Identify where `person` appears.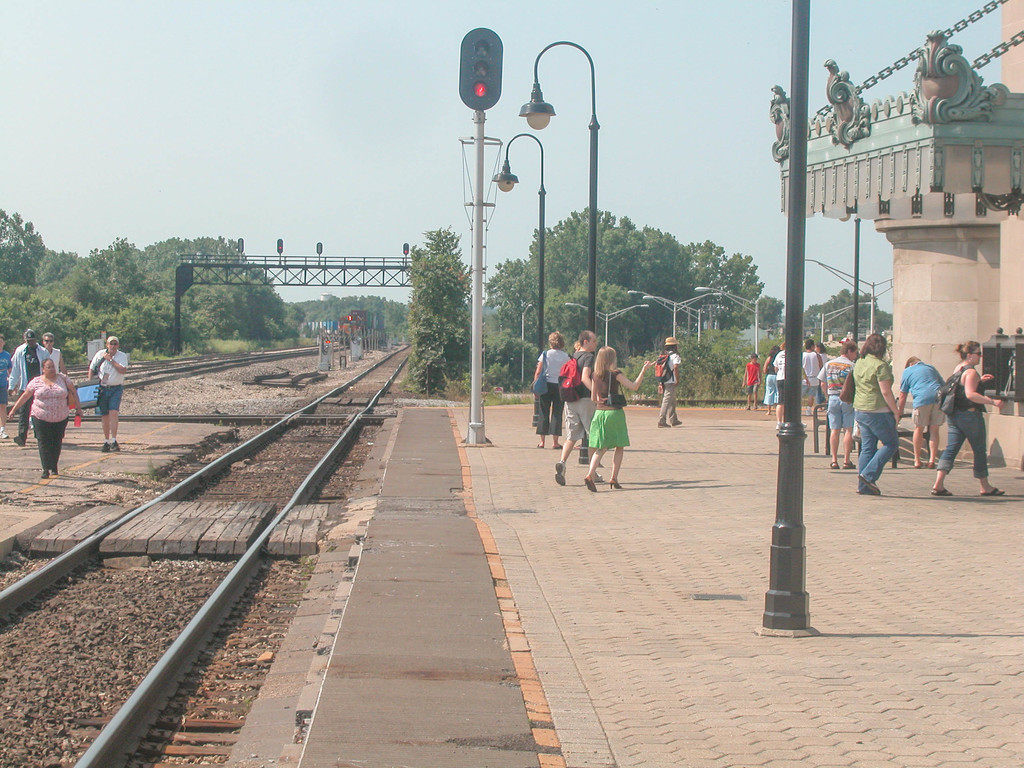
Appears at [x1=532, y1=326, x2=566, y2=446].
